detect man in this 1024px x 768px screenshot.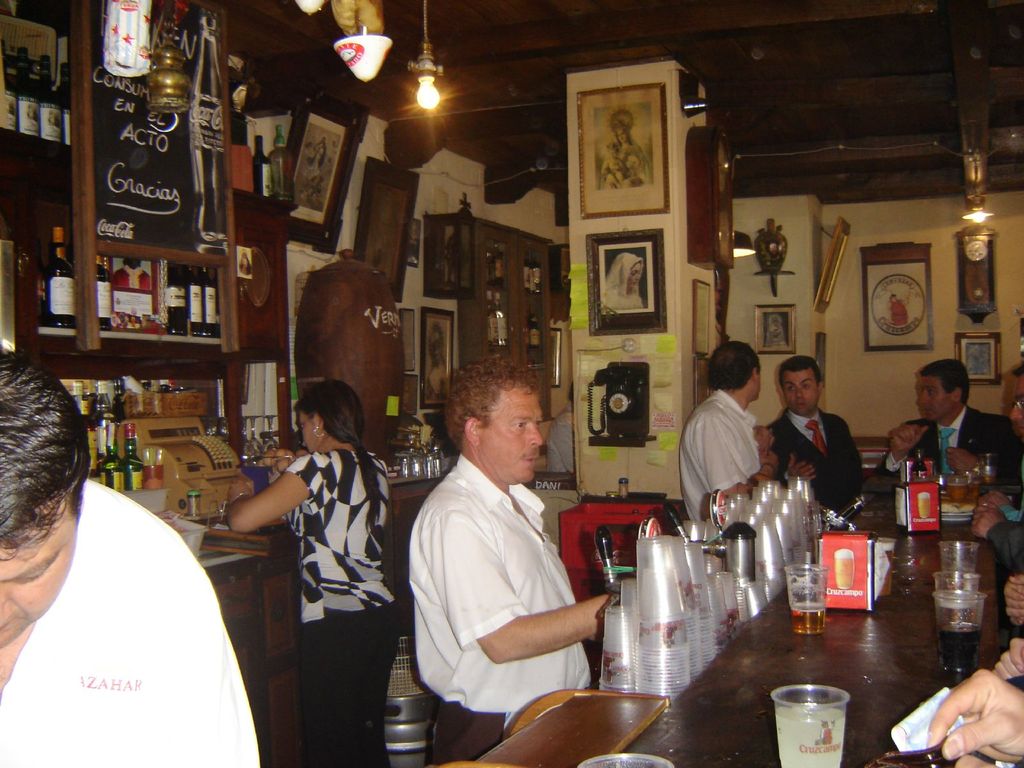
Detection: locate(392, 348, 619, 752).
